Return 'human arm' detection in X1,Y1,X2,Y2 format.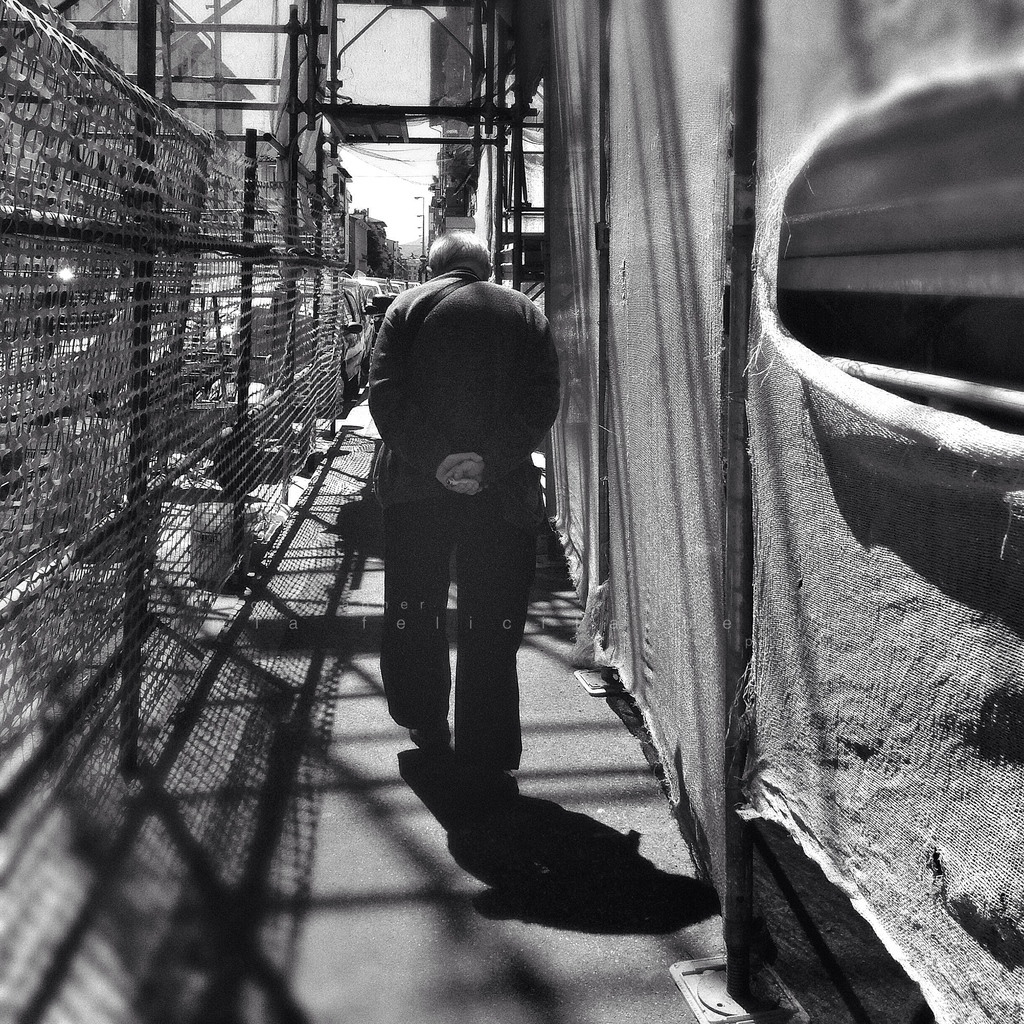
445,300,562,492.
